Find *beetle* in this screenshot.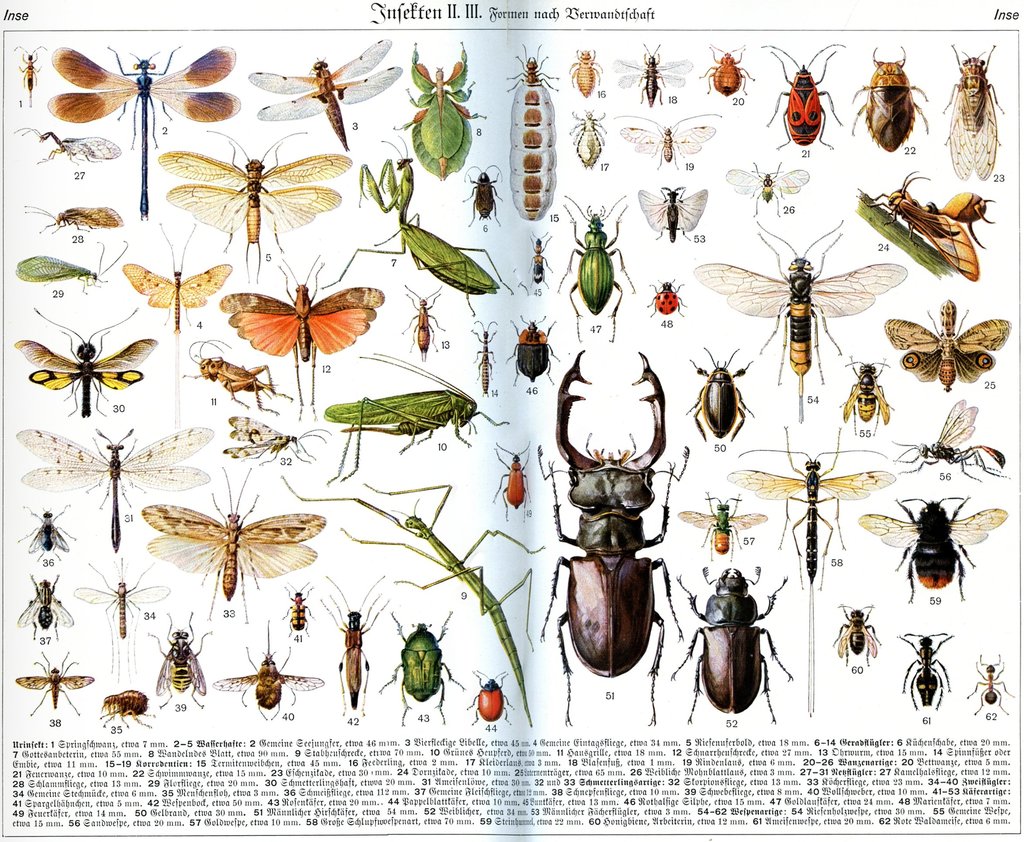
The bounding box for *beetle* is bbox=[459, 165, 504, 233].
